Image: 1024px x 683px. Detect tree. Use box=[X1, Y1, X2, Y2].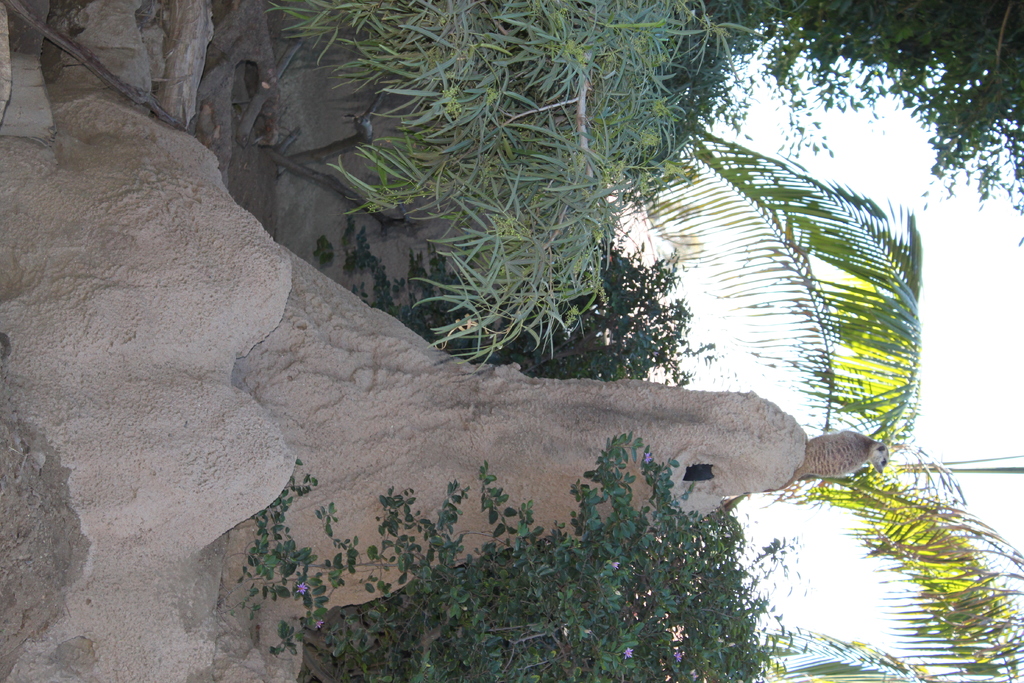
box=[237, 429, 823, 682].
